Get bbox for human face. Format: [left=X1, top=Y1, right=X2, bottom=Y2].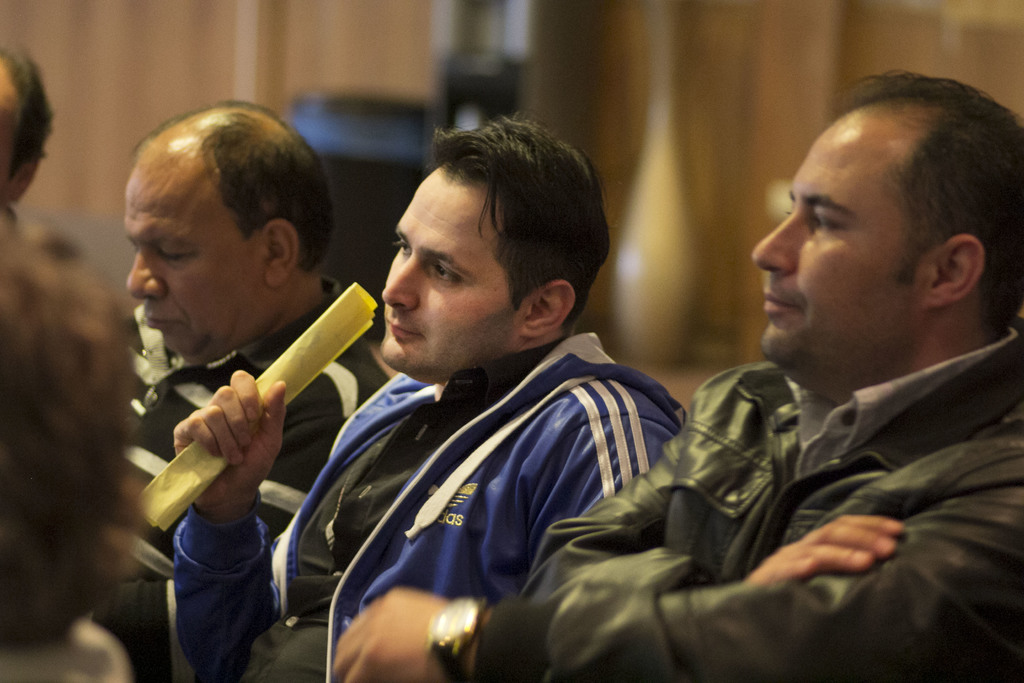
[left=373, top=165, right=560, bottom=382].
